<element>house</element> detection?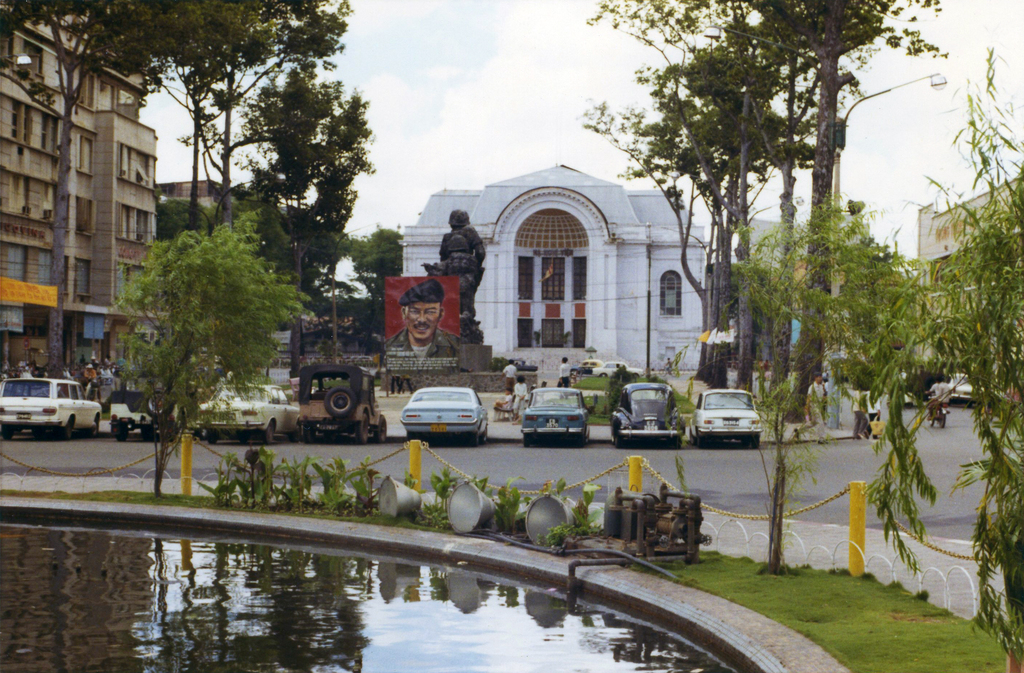
[x1=150, y1=180, x2=244, y2=239]
